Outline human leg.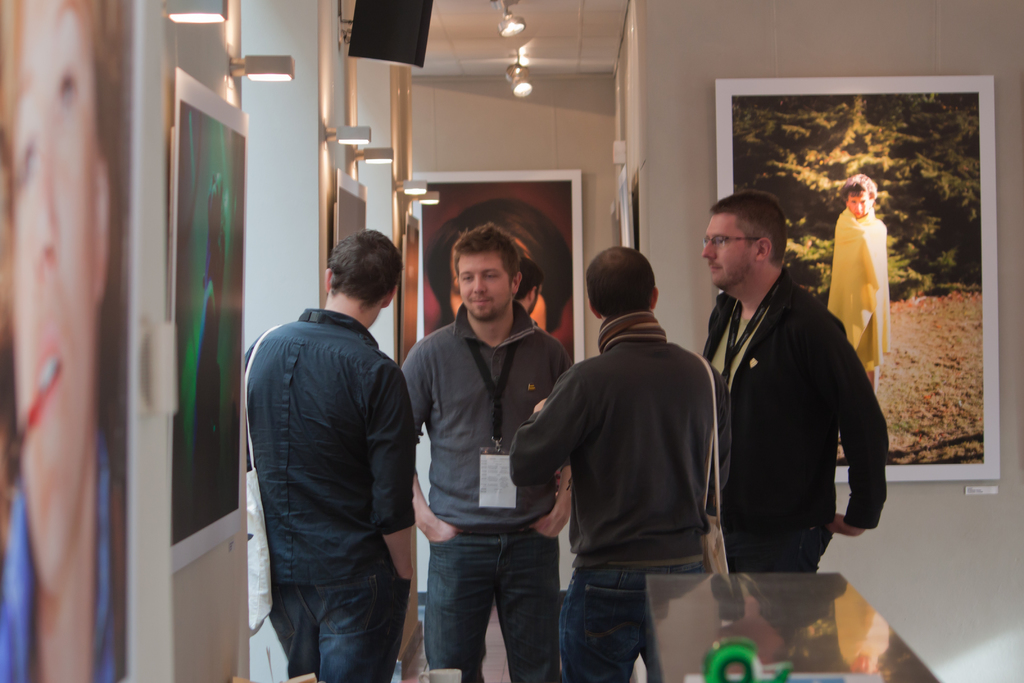
Outline: <region>497, 525, 554, 682</region>.
